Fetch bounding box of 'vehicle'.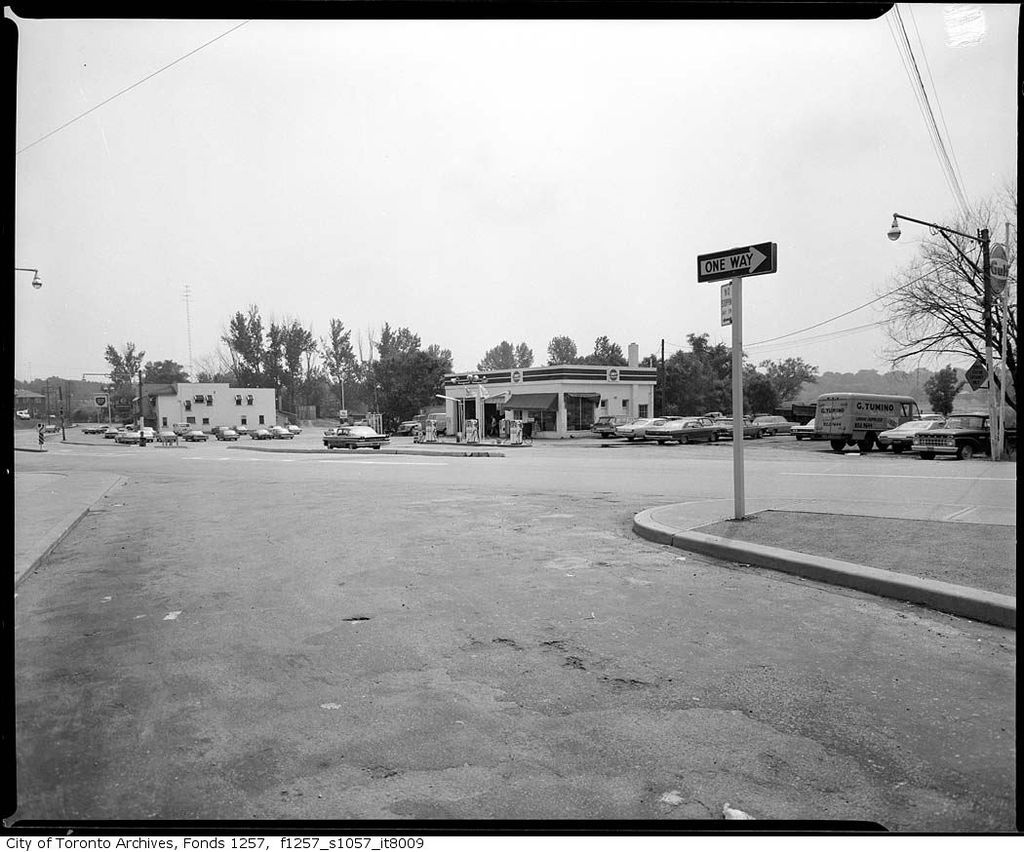
Bbox: Rect(788, 419, 821, 442).
